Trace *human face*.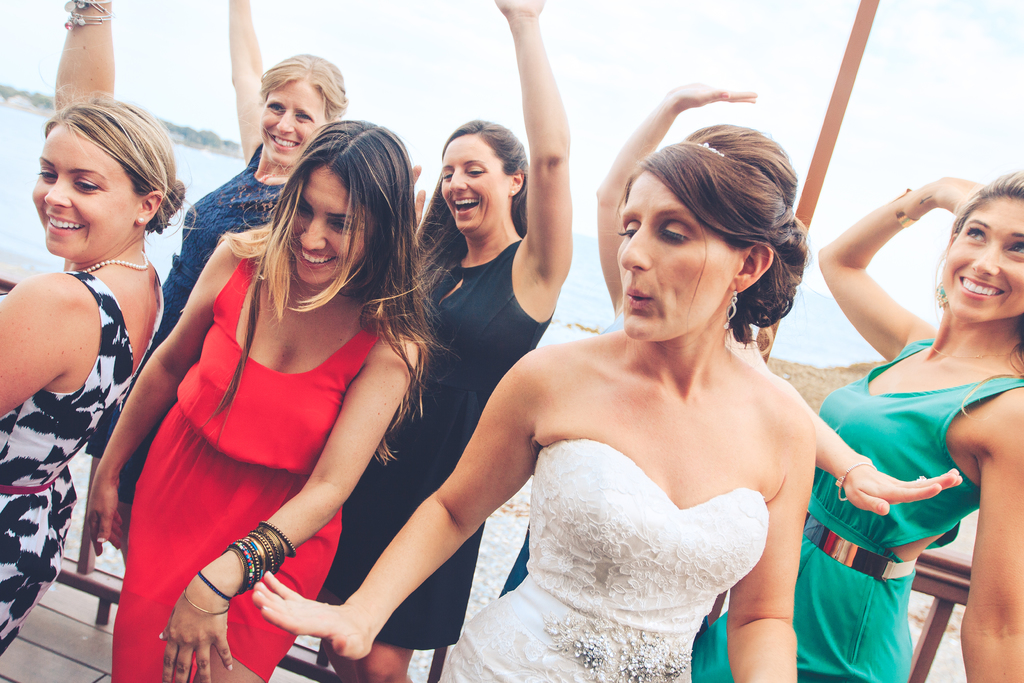
Traced to 31:126:125:262.
